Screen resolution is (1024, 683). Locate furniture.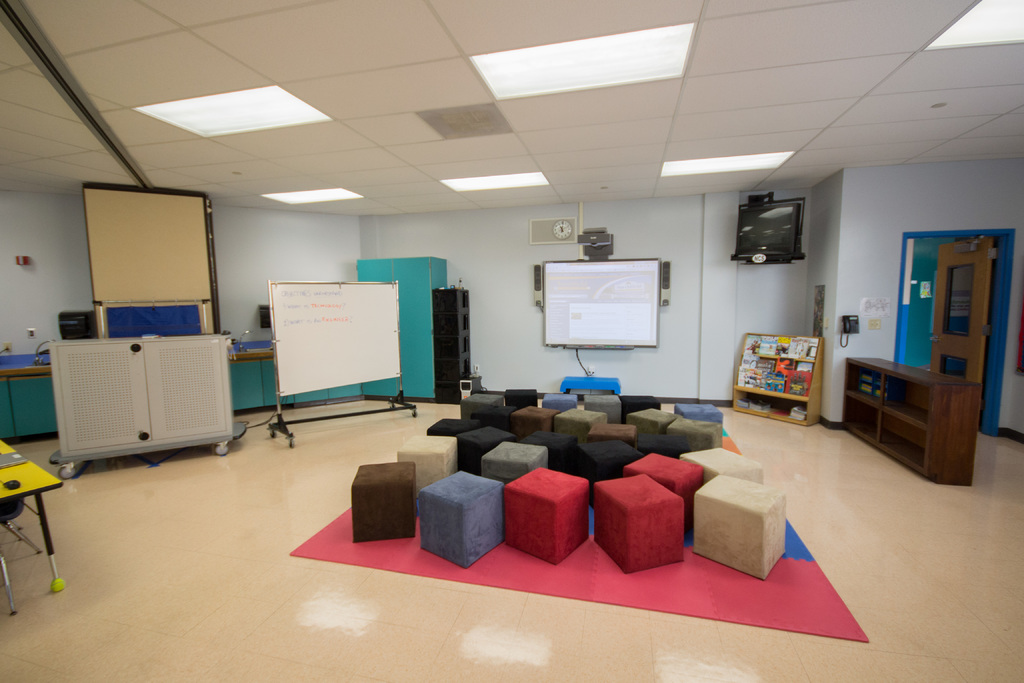
[x1=0, y1=443, x2=67, y2=593].
